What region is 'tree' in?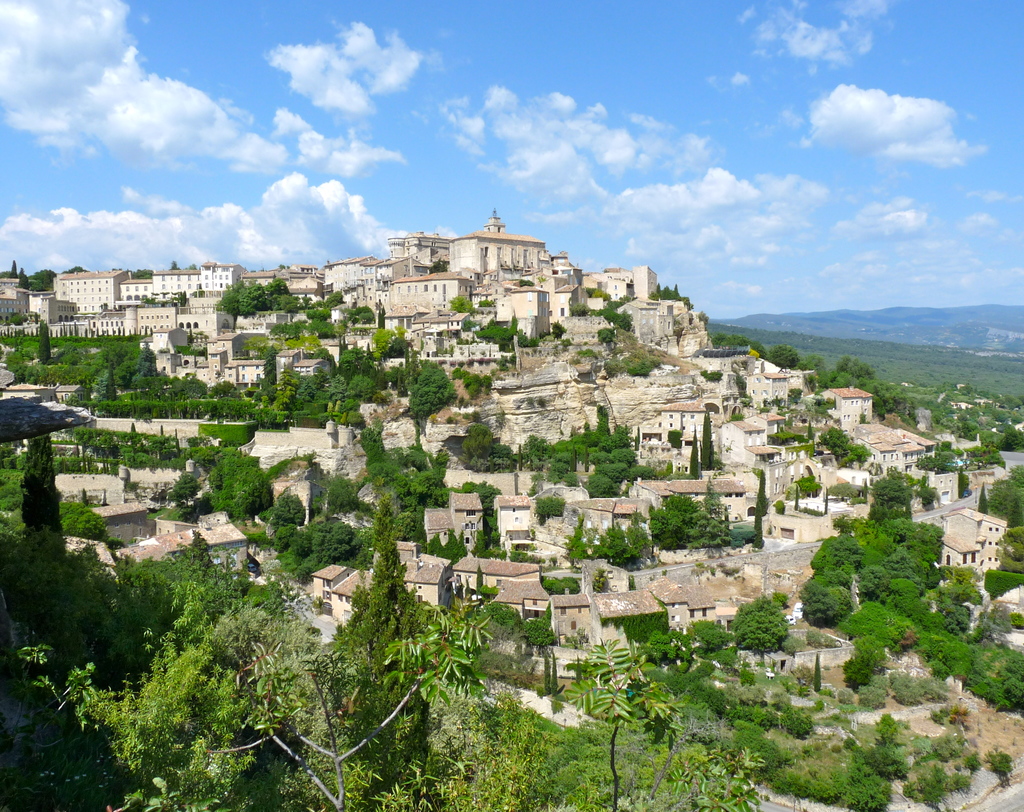
<region>754, 472, 776, 550</region>.
